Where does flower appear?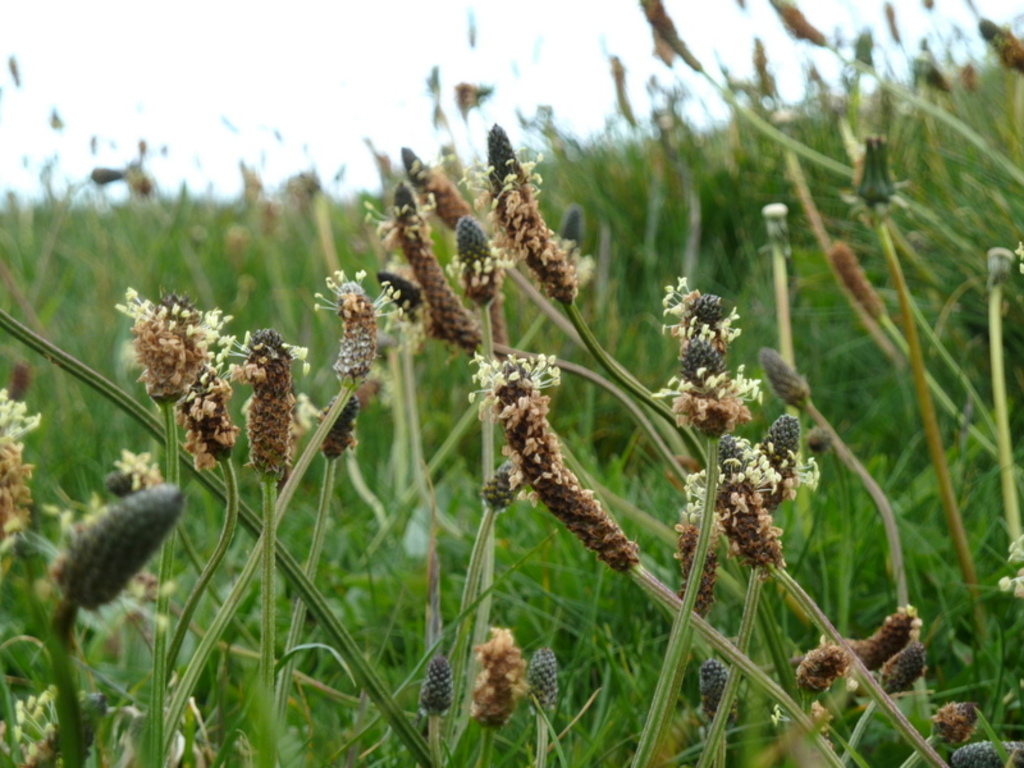
Appears at 527, 648, 559, 713.
